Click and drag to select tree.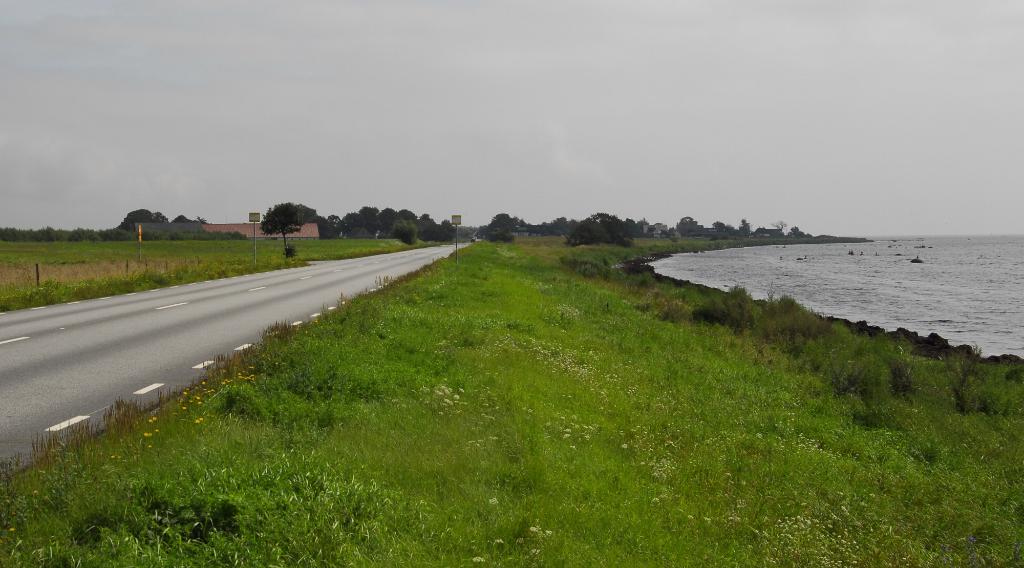
Selection: 769,222,785,234.
